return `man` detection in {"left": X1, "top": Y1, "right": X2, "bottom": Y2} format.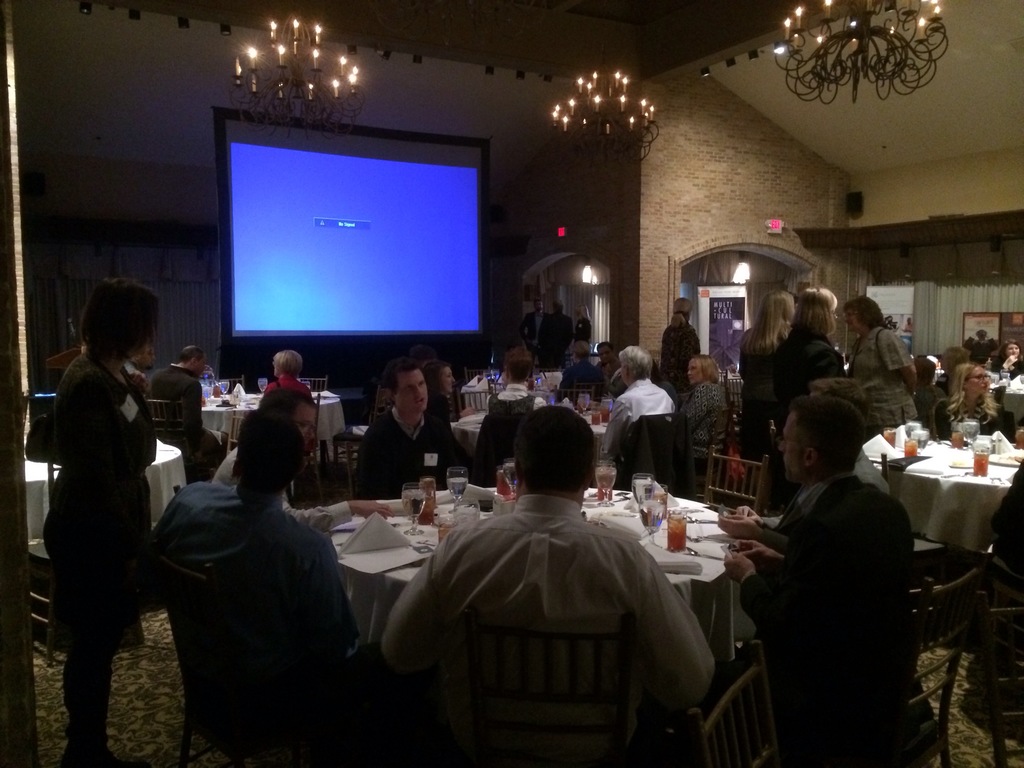
{"left": 148, "top": 405, "right": 387, "bottom": 708}.
